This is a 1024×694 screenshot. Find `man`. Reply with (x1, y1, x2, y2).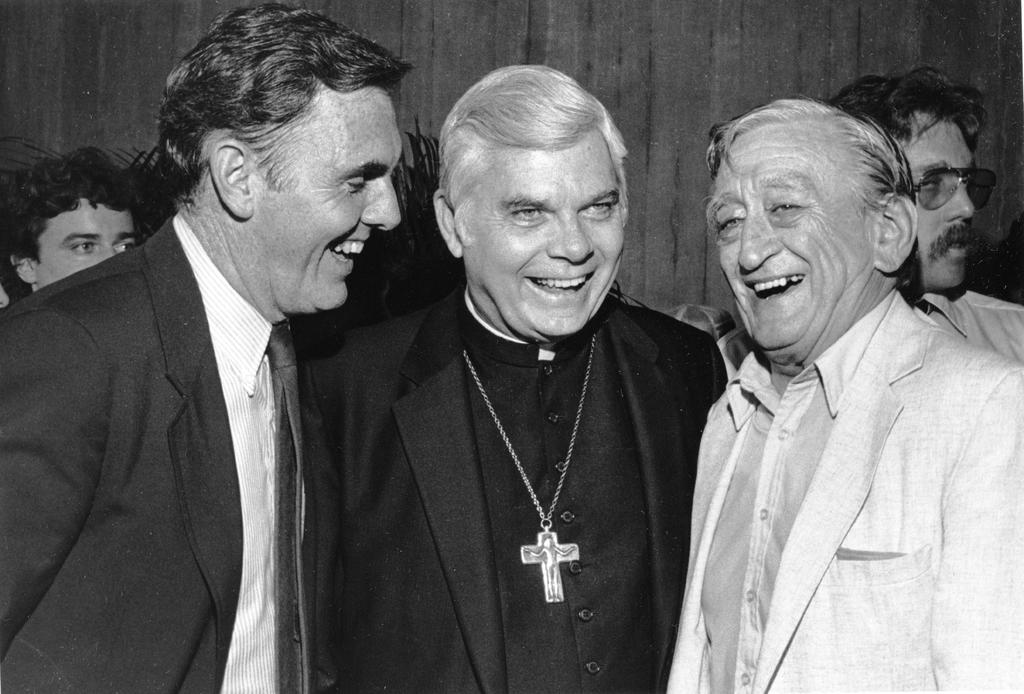
(823, 62, 1023, 370).
